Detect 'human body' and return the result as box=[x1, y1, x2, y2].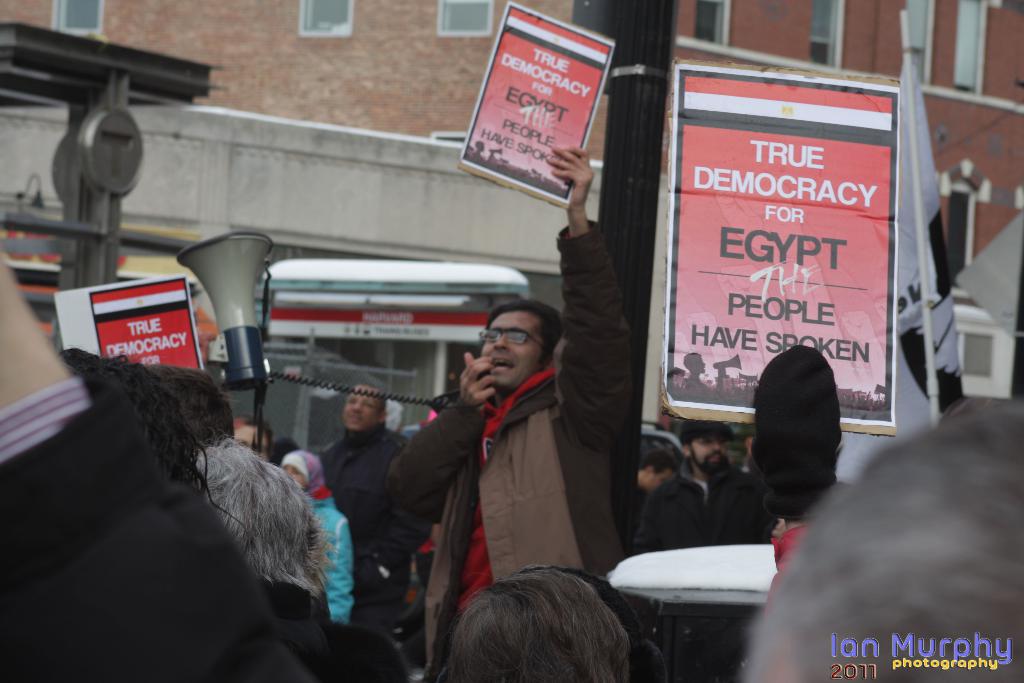
box=[381, 143, 625, 682].
